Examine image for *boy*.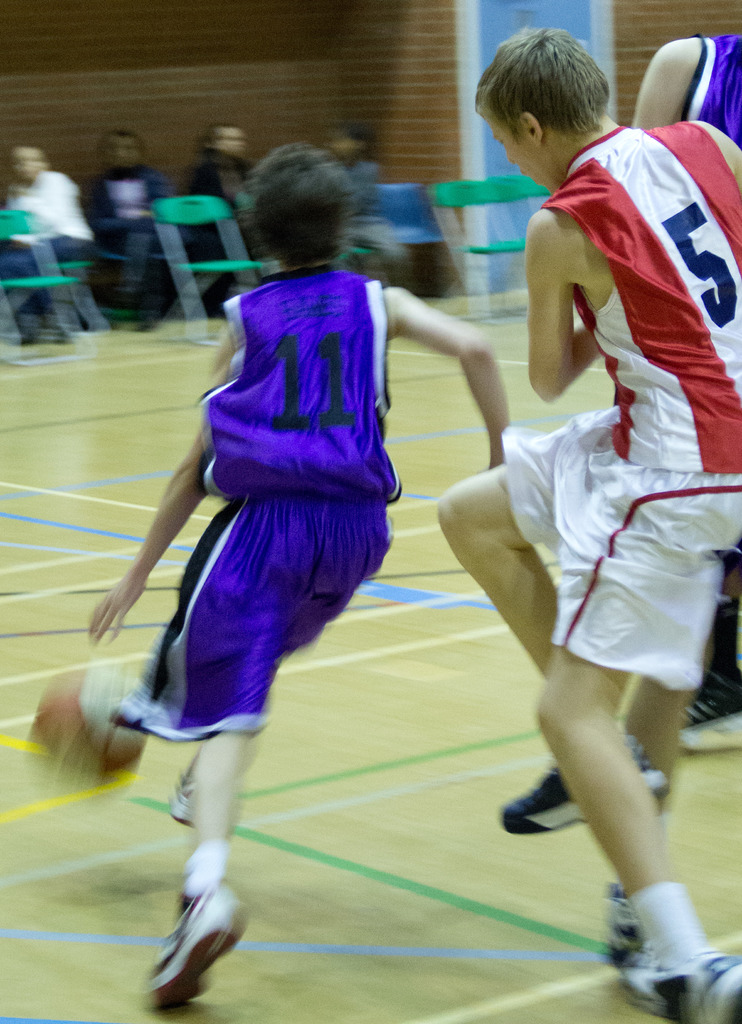
Examination result: [636,29,741,749].
